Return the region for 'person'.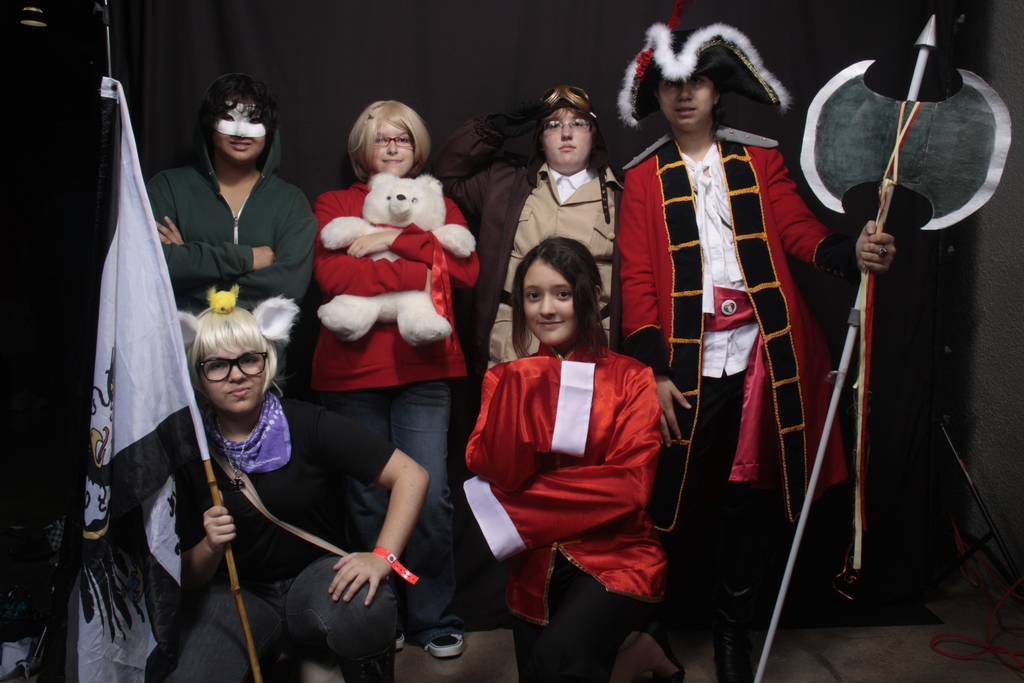
(x1=156, y1=283, x2=426, y2=682).
